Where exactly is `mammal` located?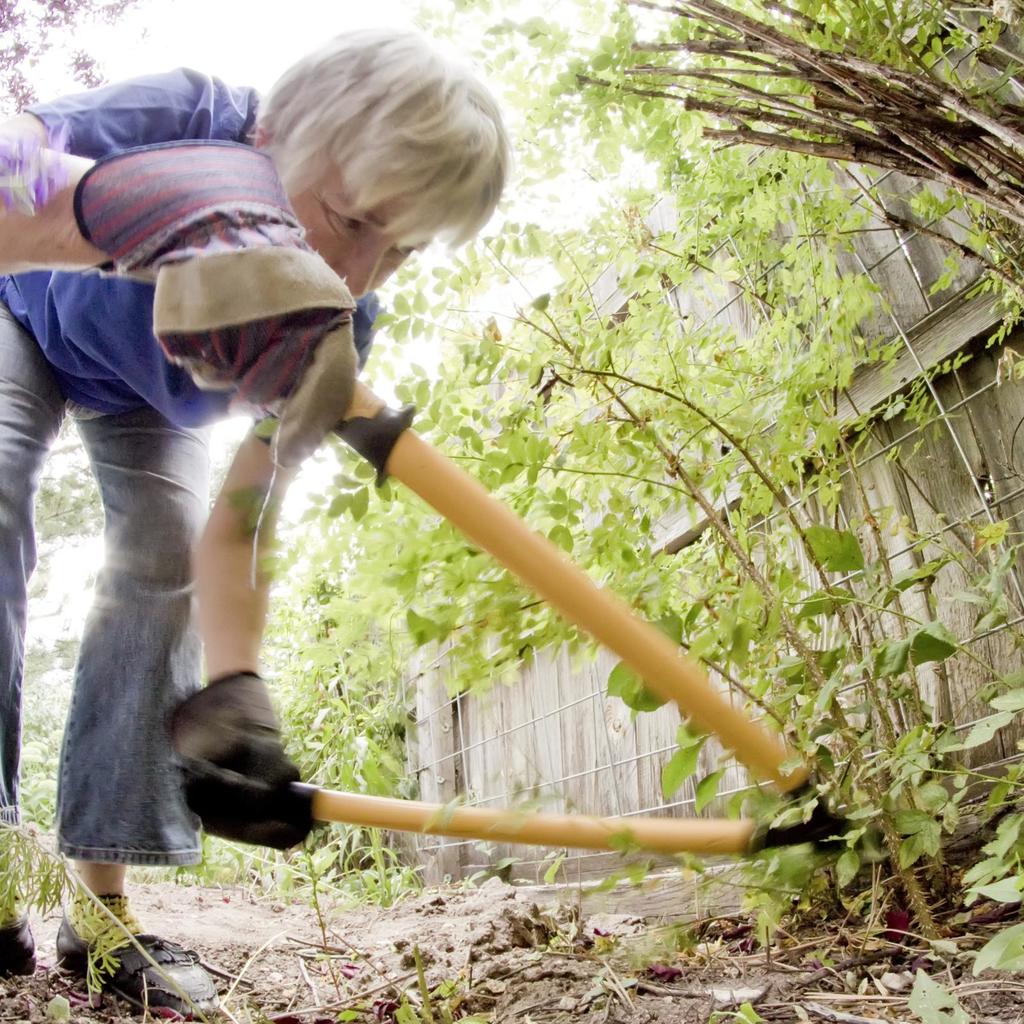
Its bounding box is BBox(0, 29, 508, 1009).
